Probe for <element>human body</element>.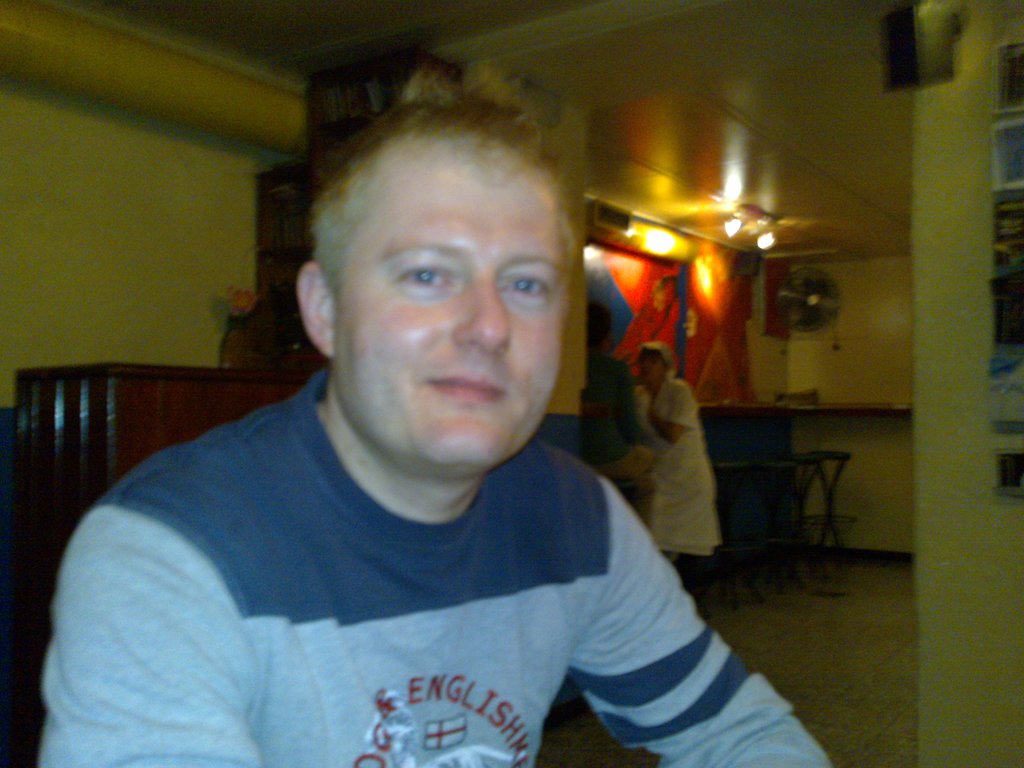
Probe result: select_region(638, 342, 715, 559).
